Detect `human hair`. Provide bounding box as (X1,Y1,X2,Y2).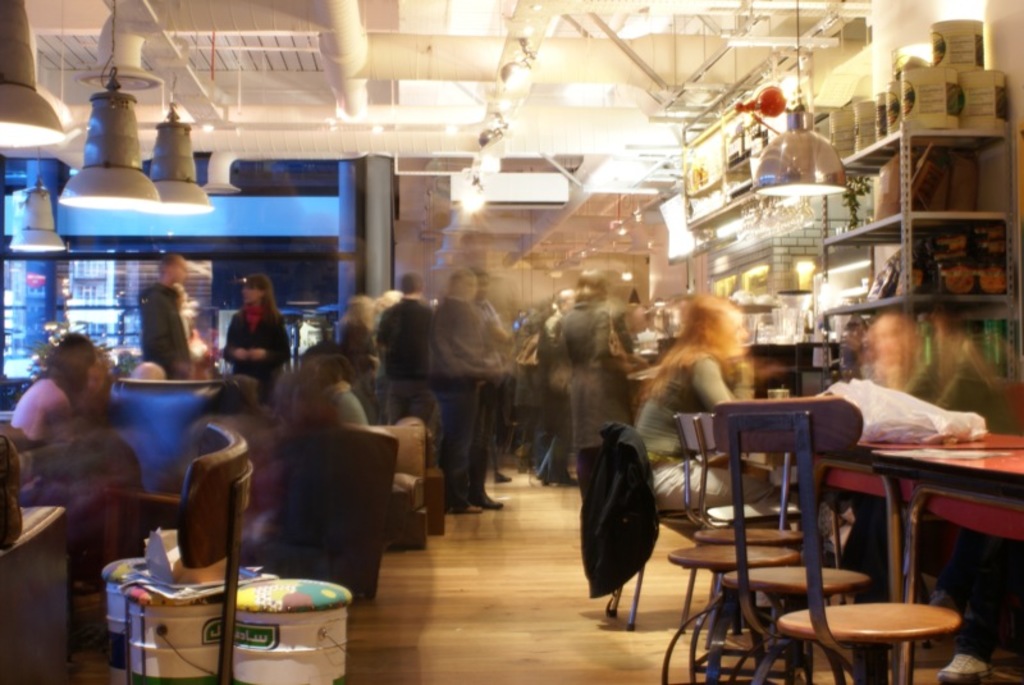
(639,291,732,397).
